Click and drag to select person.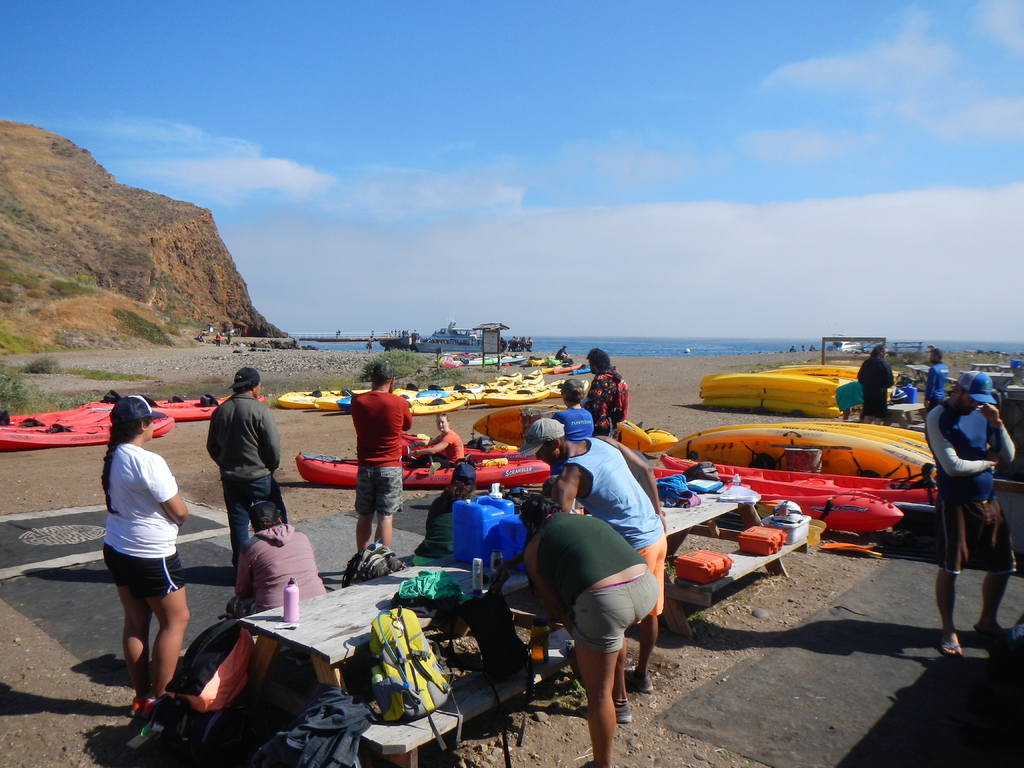
Selection: box=[927, 371, 1021, 648].
